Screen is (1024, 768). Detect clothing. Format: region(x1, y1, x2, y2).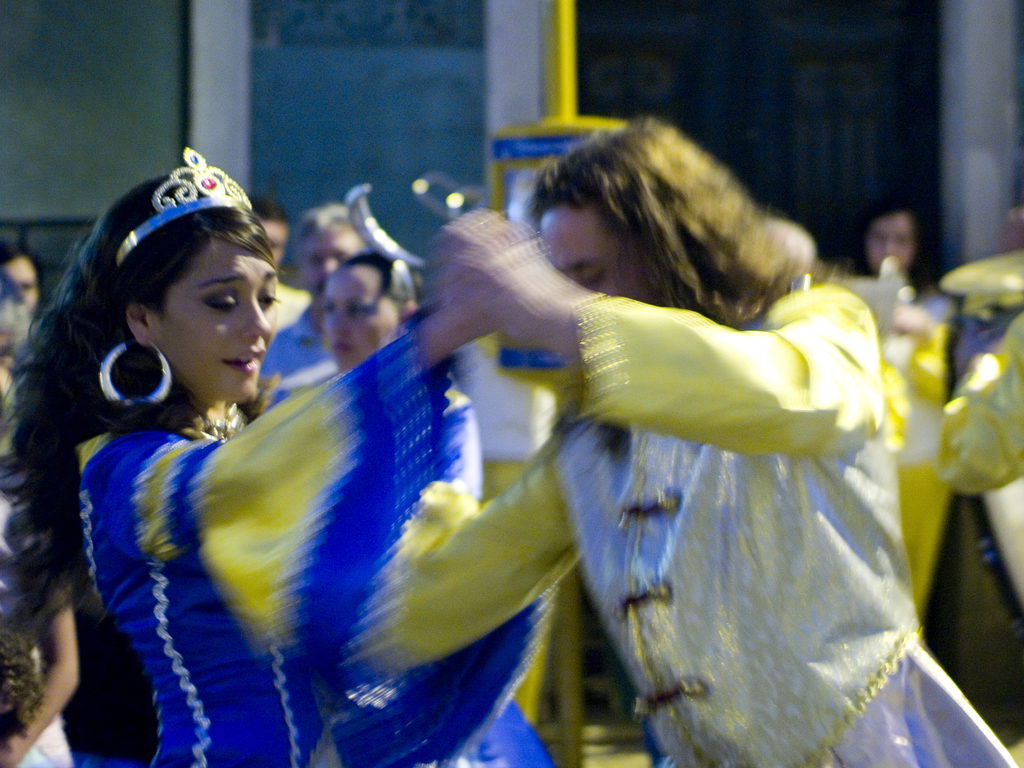
region(74, 314, 557, 767).
